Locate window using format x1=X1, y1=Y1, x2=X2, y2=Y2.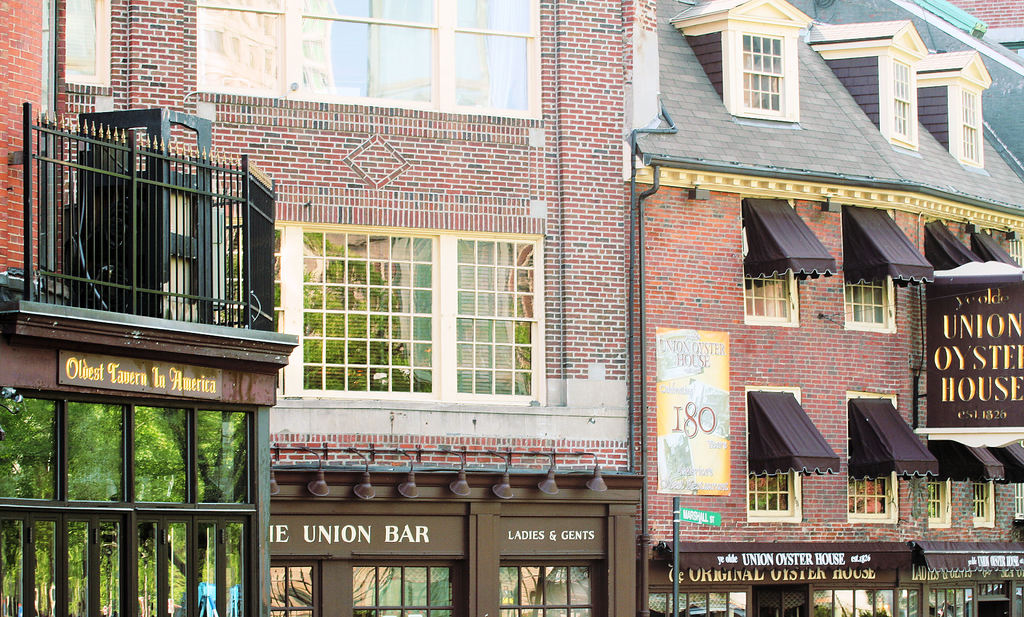
x1=726, y1=15, x2=799, y2=123.
